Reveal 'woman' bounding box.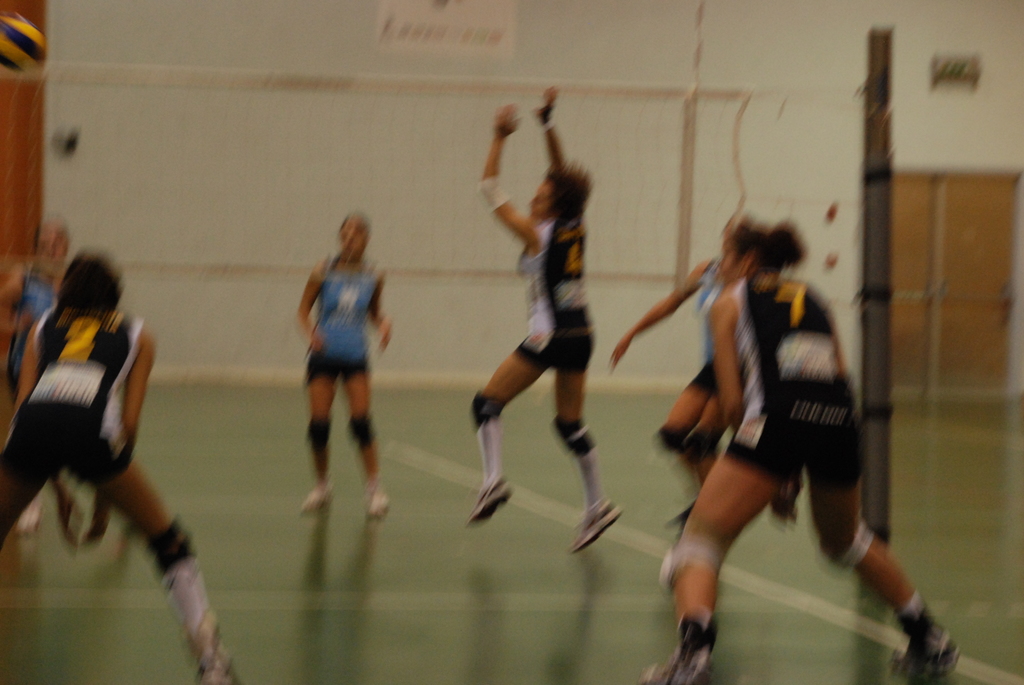
Revealed: {"x1": 634, "y1": 184, "x2": 902, "y2": 671}.
